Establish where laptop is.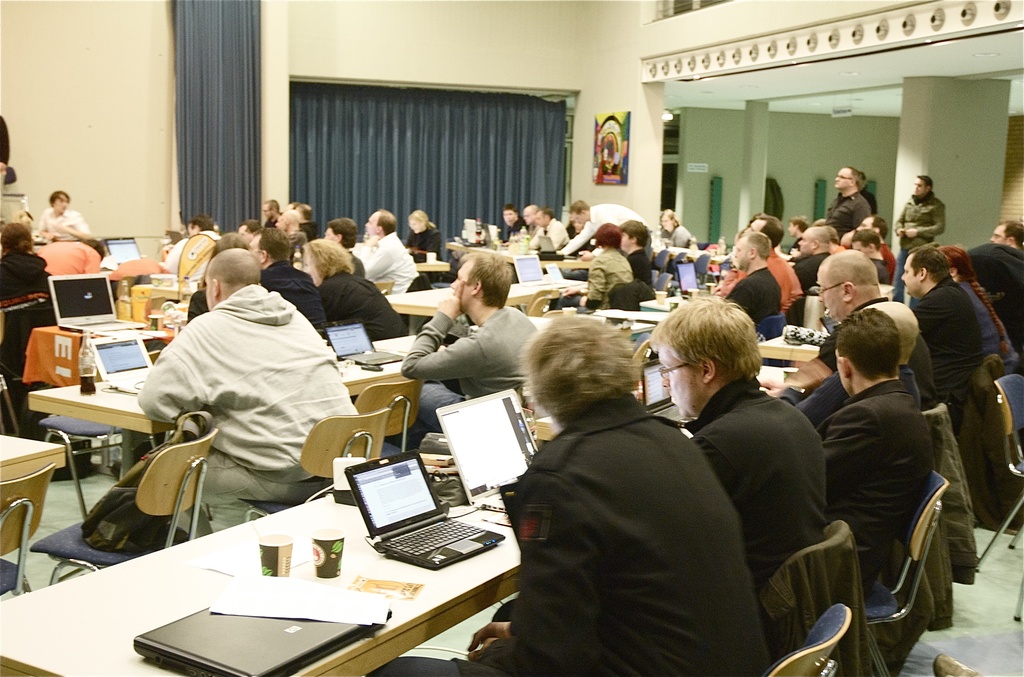
Established at <region>640, 359, 696, 427</region>.
